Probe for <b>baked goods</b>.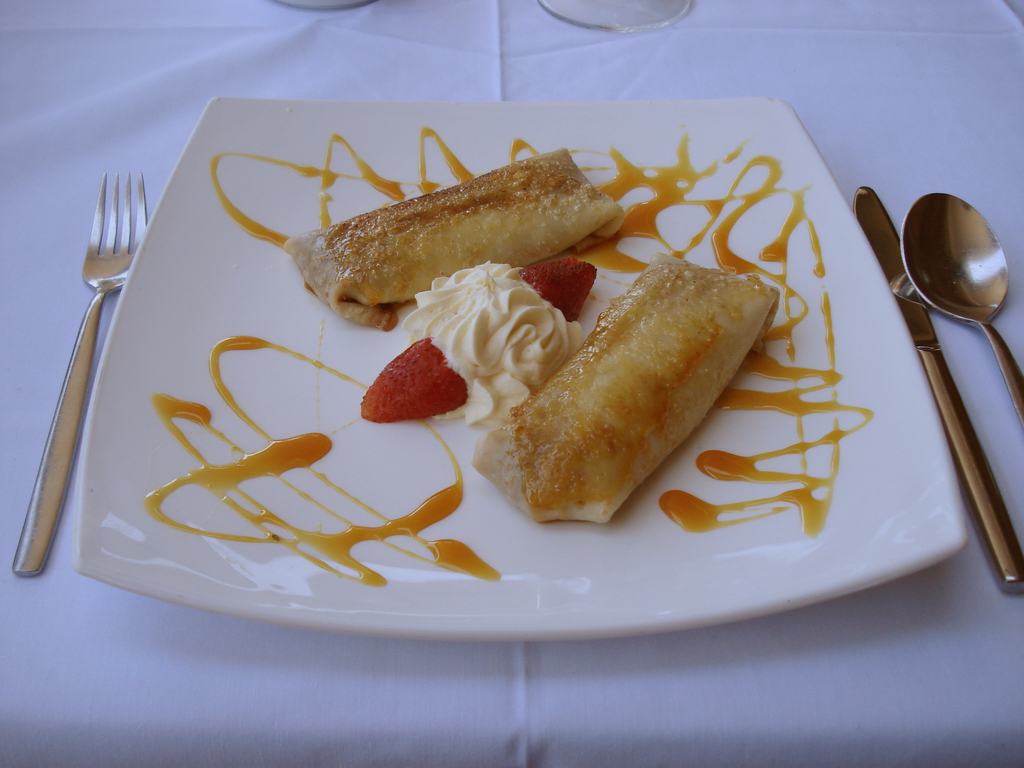
Probe result: Rect(288, 146, 617, 331).
